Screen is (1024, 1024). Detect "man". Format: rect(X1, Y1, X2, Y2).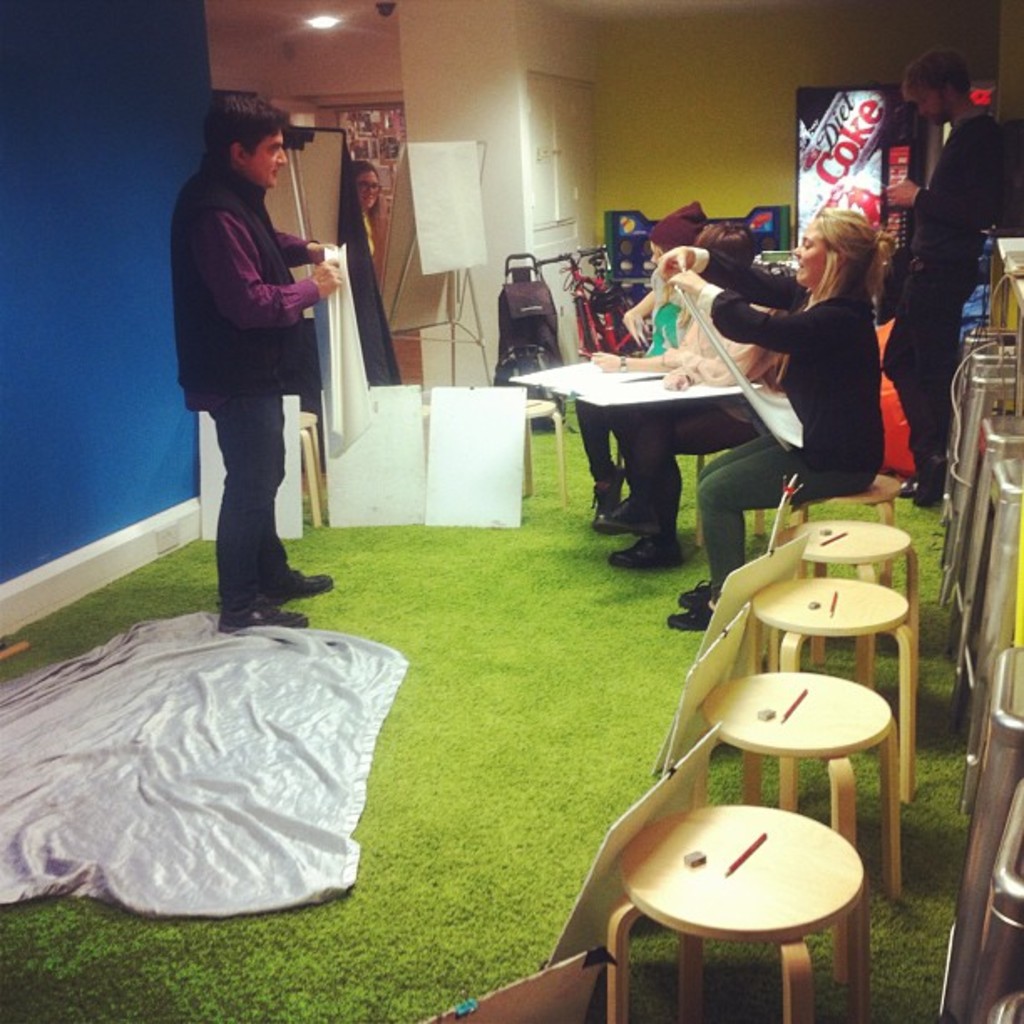
rect(883, 49, 1004, 512).
